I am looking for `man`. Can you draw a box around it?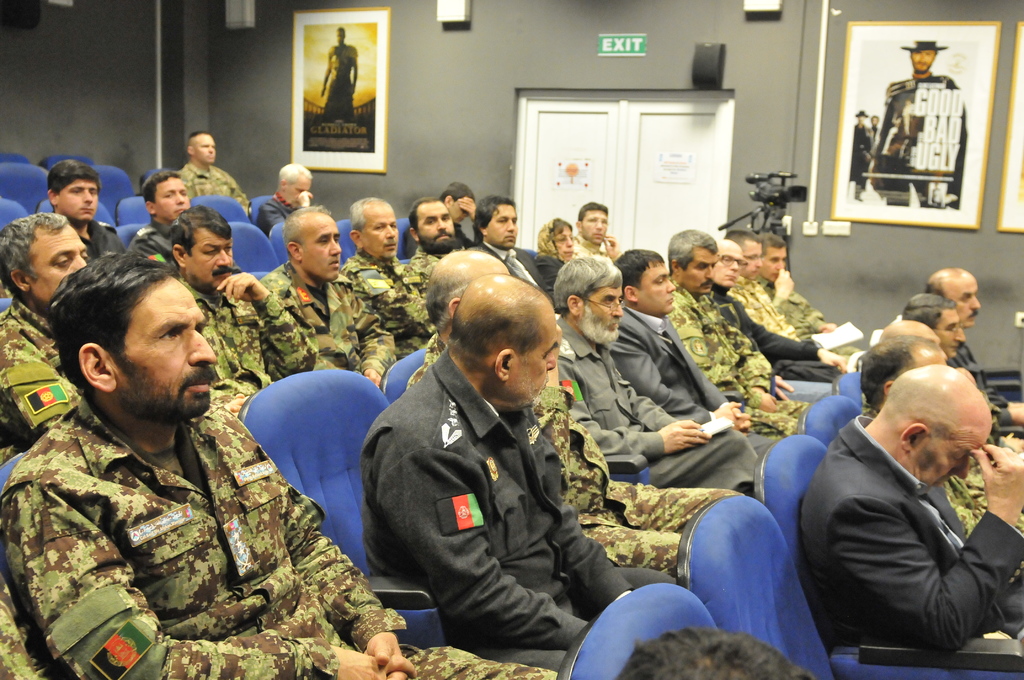
Sure, the bounding box is bbox(261, 203, 399, 382).
